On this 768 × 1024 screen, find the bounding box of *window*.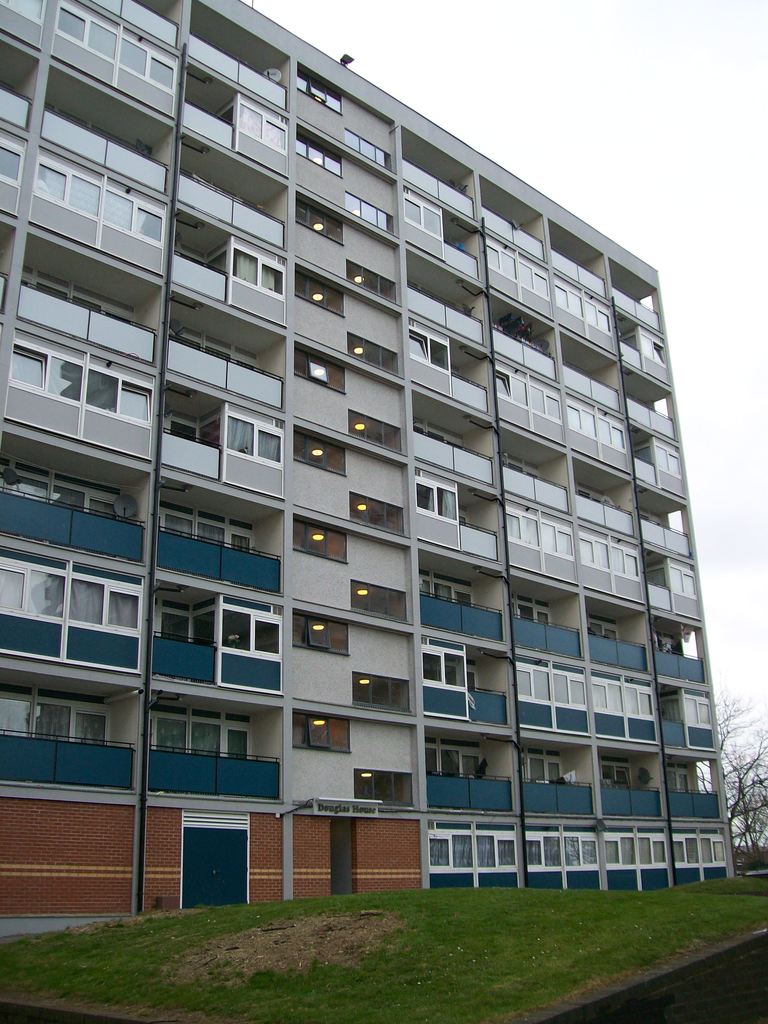
Bounding box: region(291, 611, 348, 654).
